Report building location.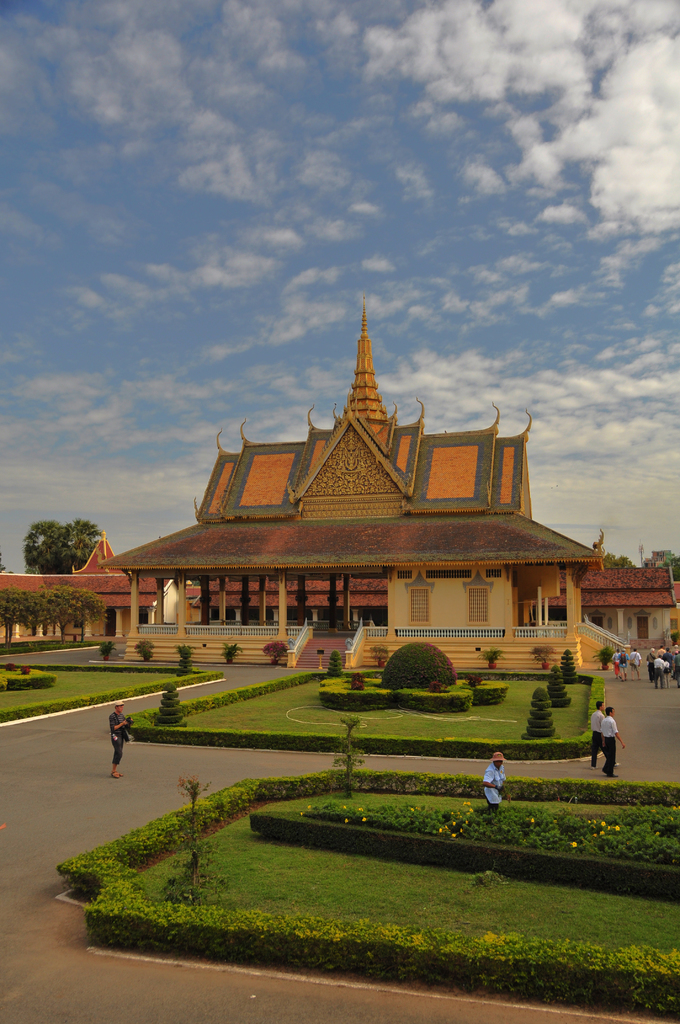
Report: box=[0, 304, 679, 671].
